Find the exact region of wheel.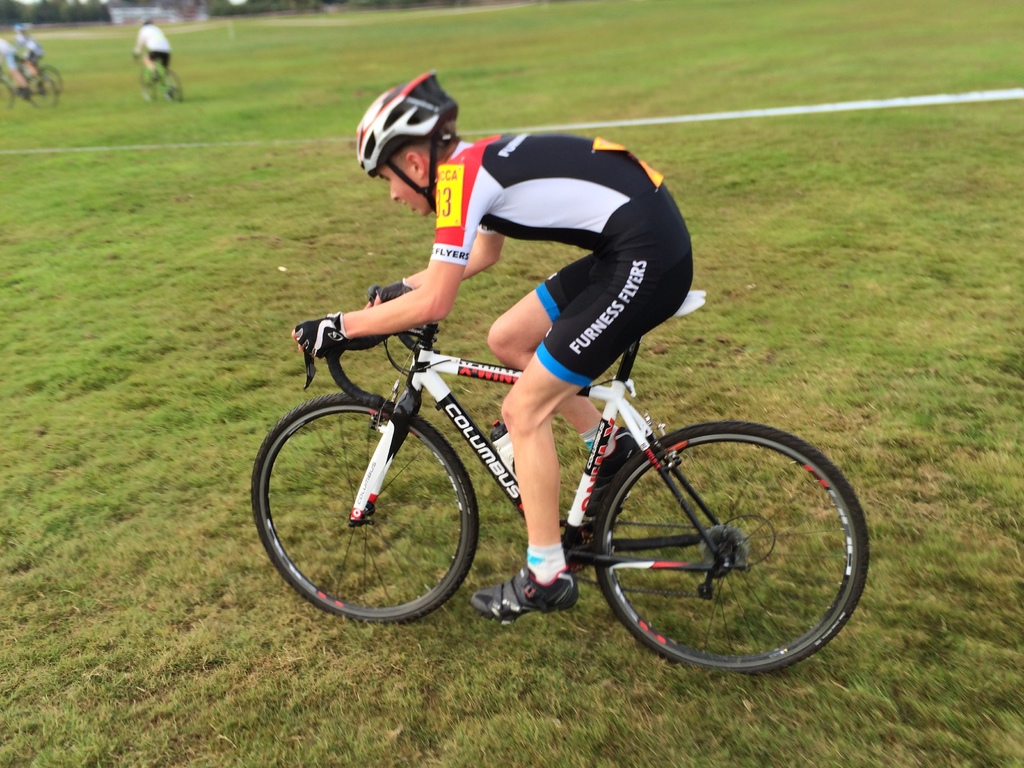
Exact region: region(137, 67, 157, 100).
